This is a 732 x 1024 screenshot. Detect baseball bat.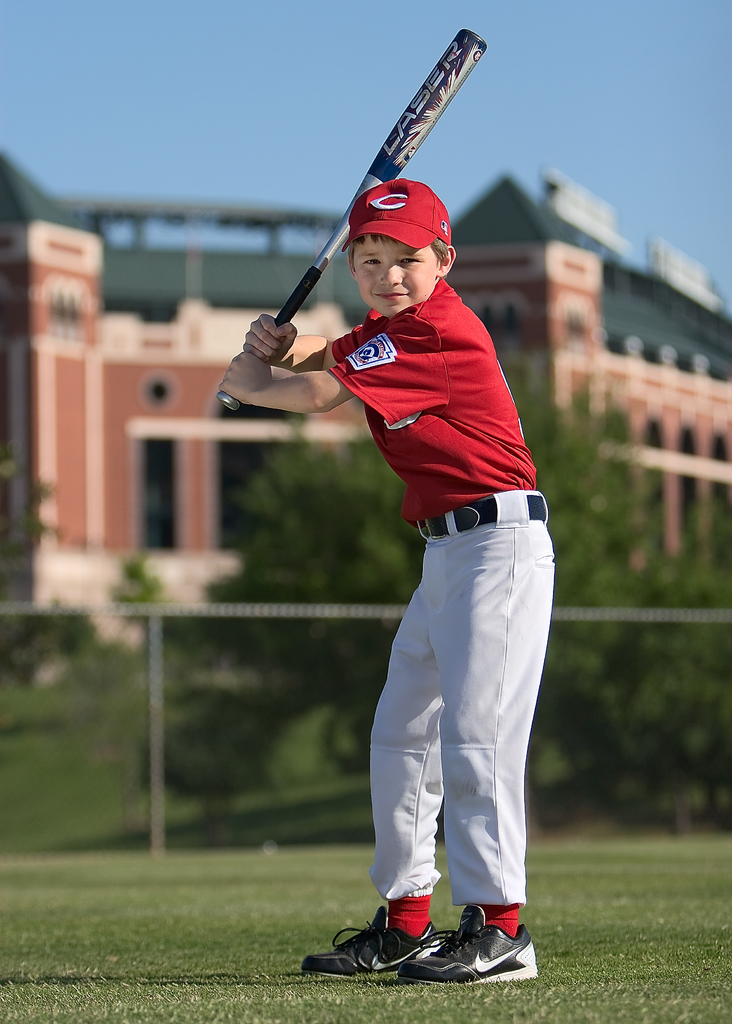
208/29/488/415.
